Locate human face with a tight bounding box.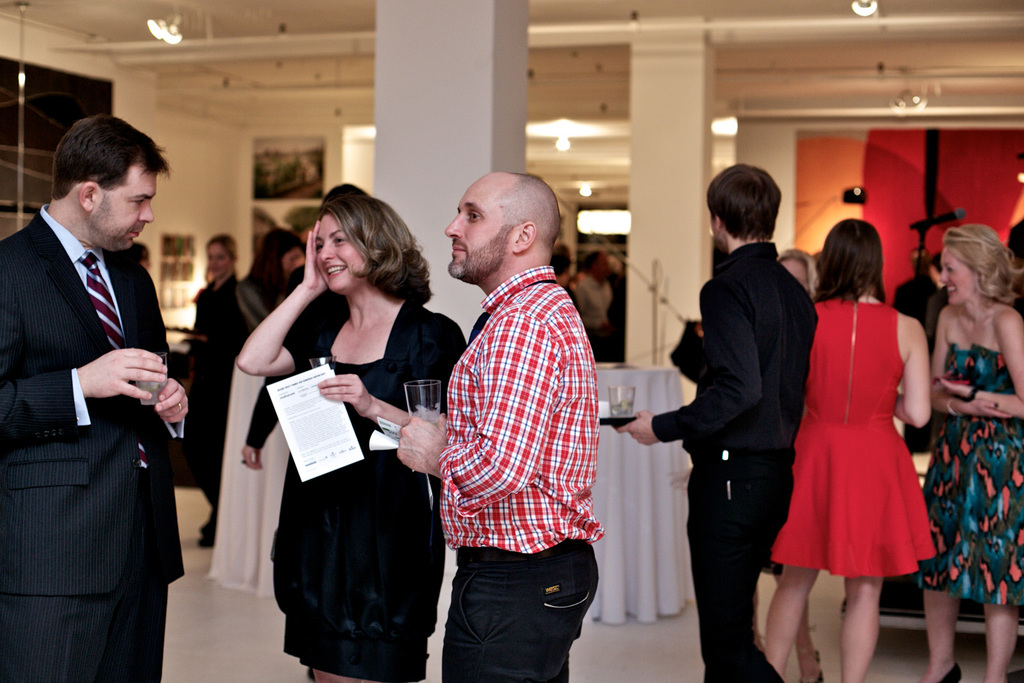
<region>444, 174, 509, 282</region>.
